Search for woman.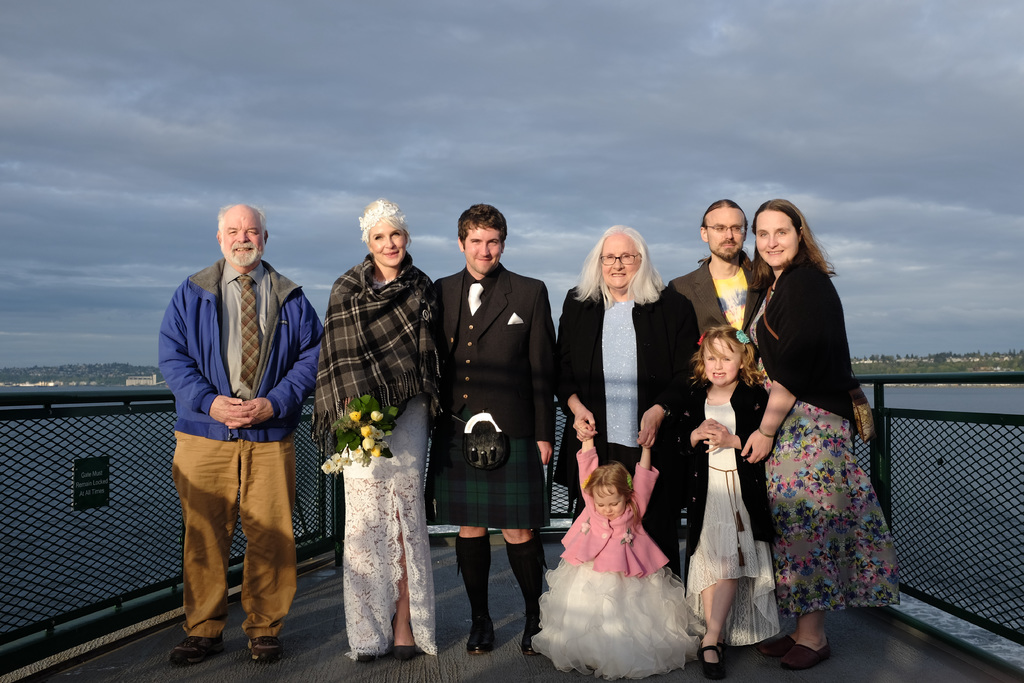
Found at select_region(552, 223, 699, 591).
